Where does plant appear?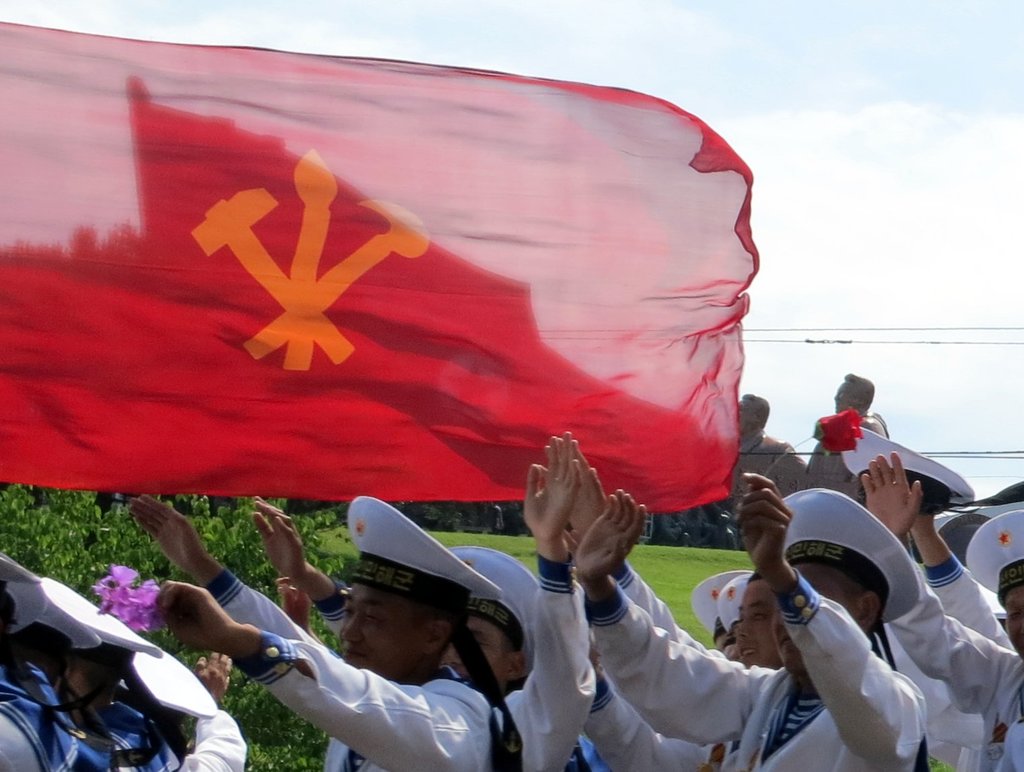
Appears at 0 467 91 579.
